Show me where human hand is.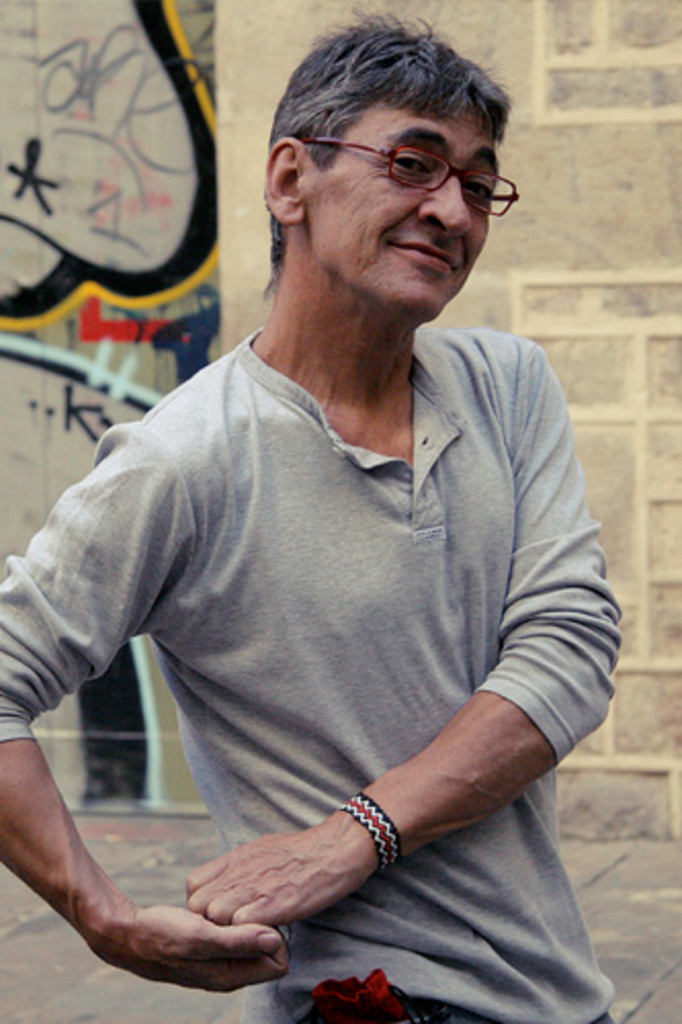
human hand is at (x1=106, y1=903, x2=289, y2=995).
